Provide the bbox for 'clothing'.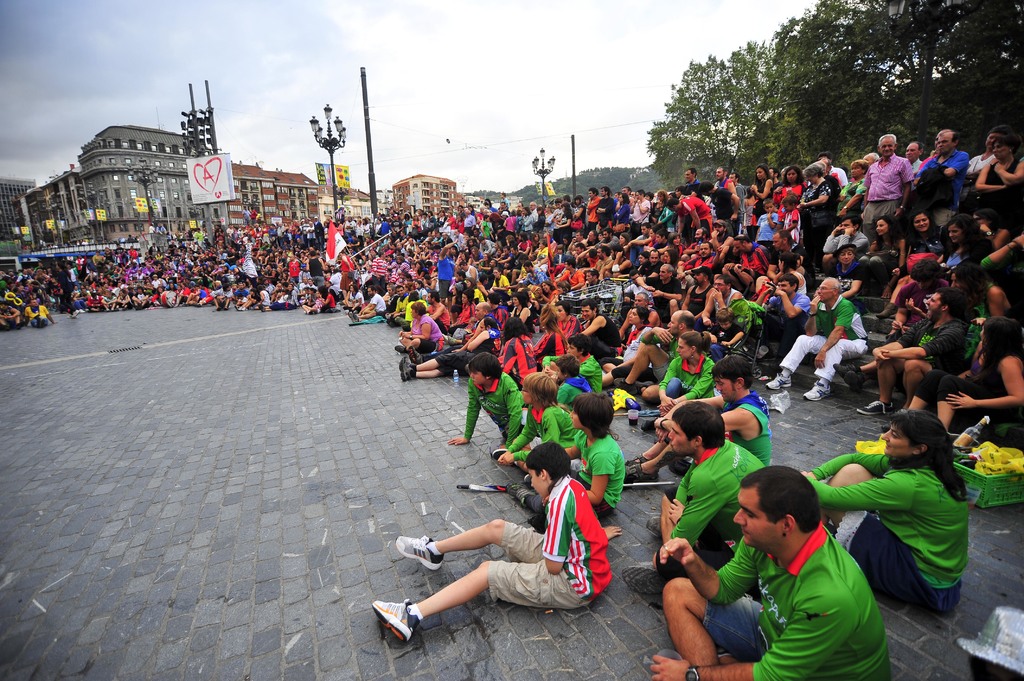
<region>496, 392, 587, 469</region>.
